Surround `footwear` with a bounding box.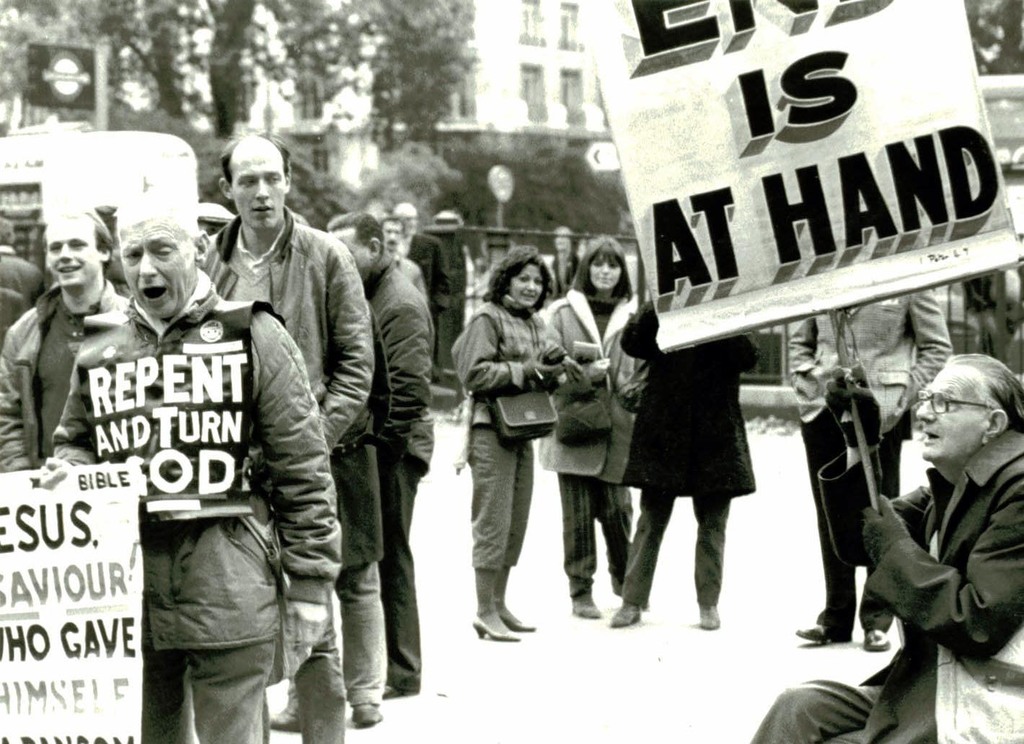
l=515, t=616, r=536, b=635.
